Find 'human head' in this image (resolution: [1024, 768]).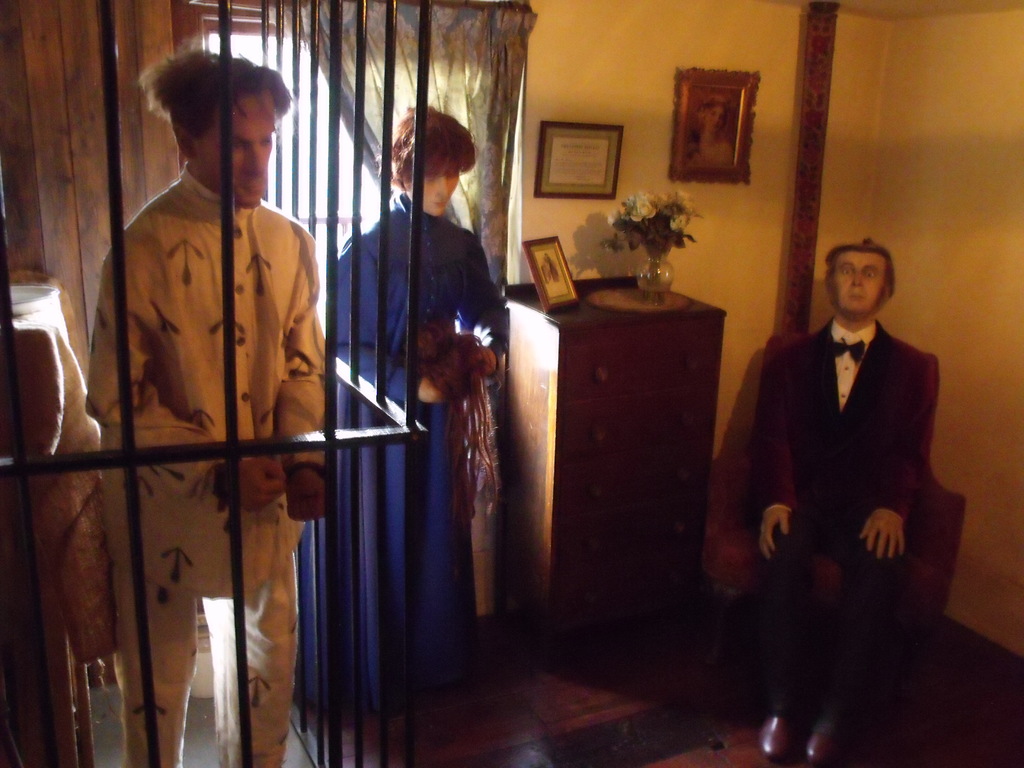
box(694, 97, 737, 134).
